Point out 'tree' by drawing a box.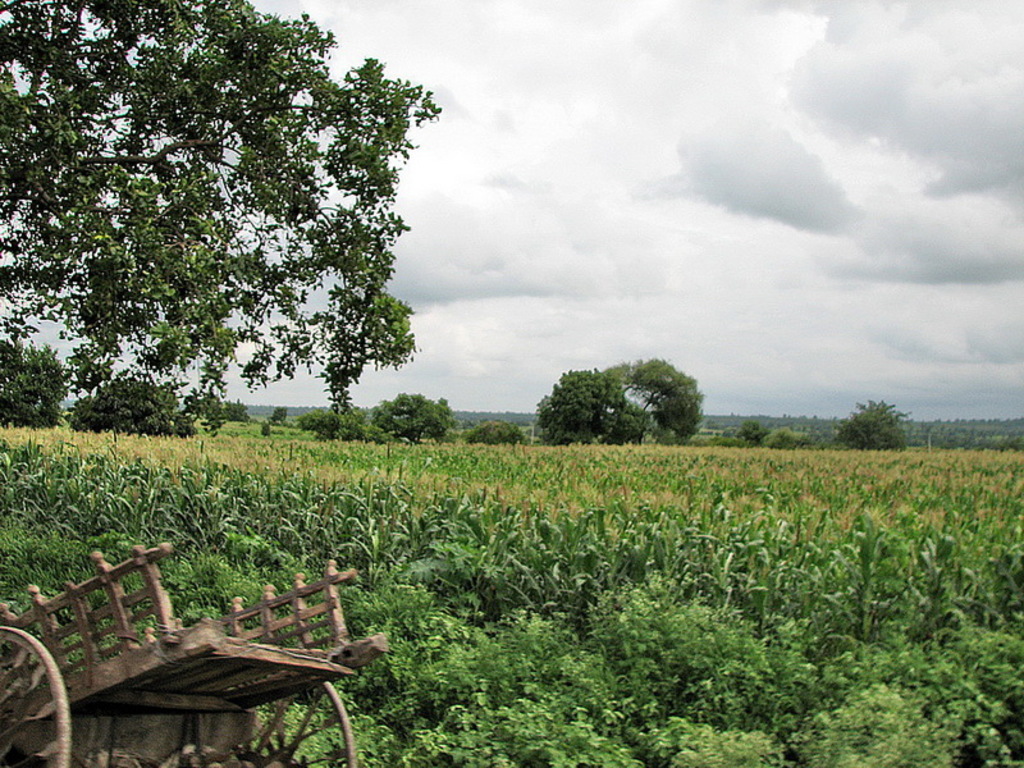
region(269, 403, 285, 425).
